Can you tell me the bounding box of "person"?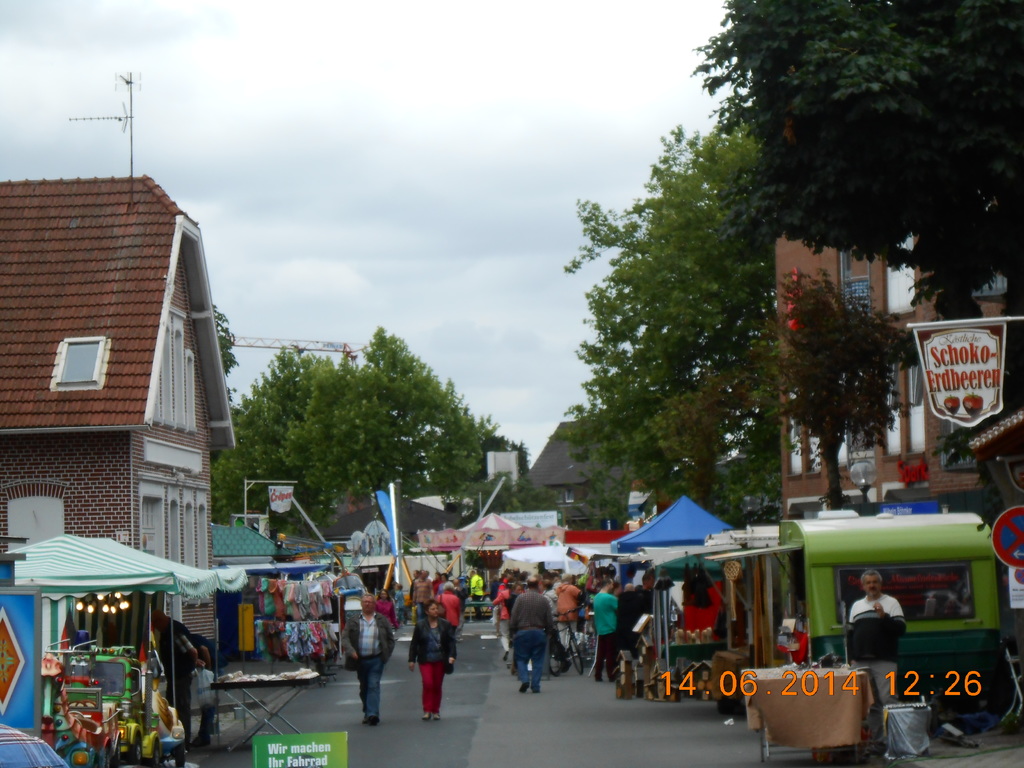
box(404, 598, 455, 727).
